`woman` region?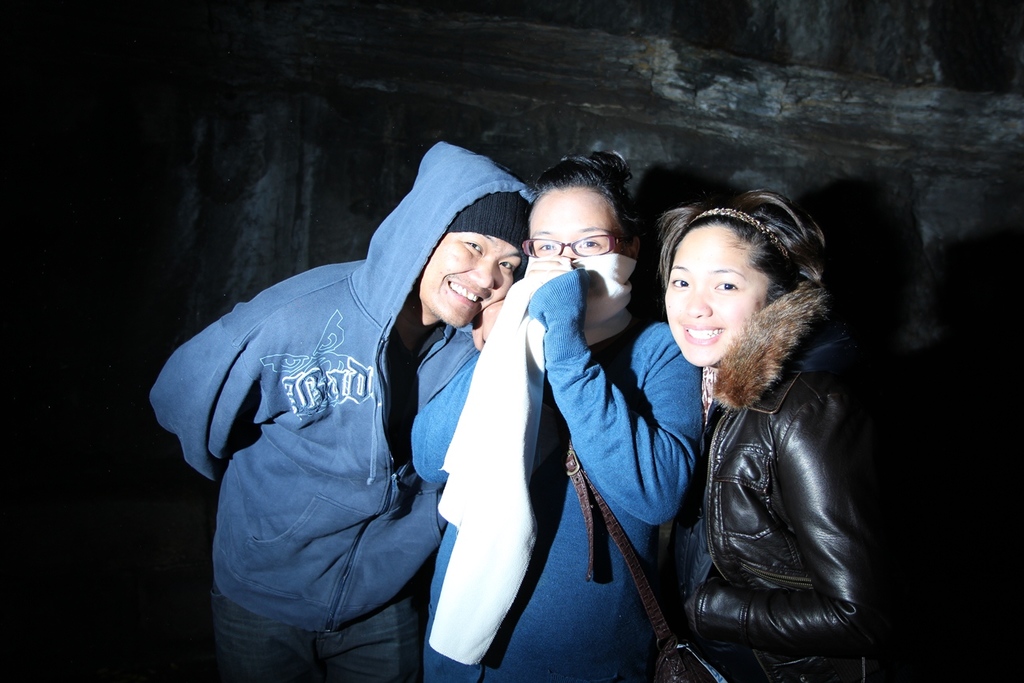
645, 180, 899, 682
